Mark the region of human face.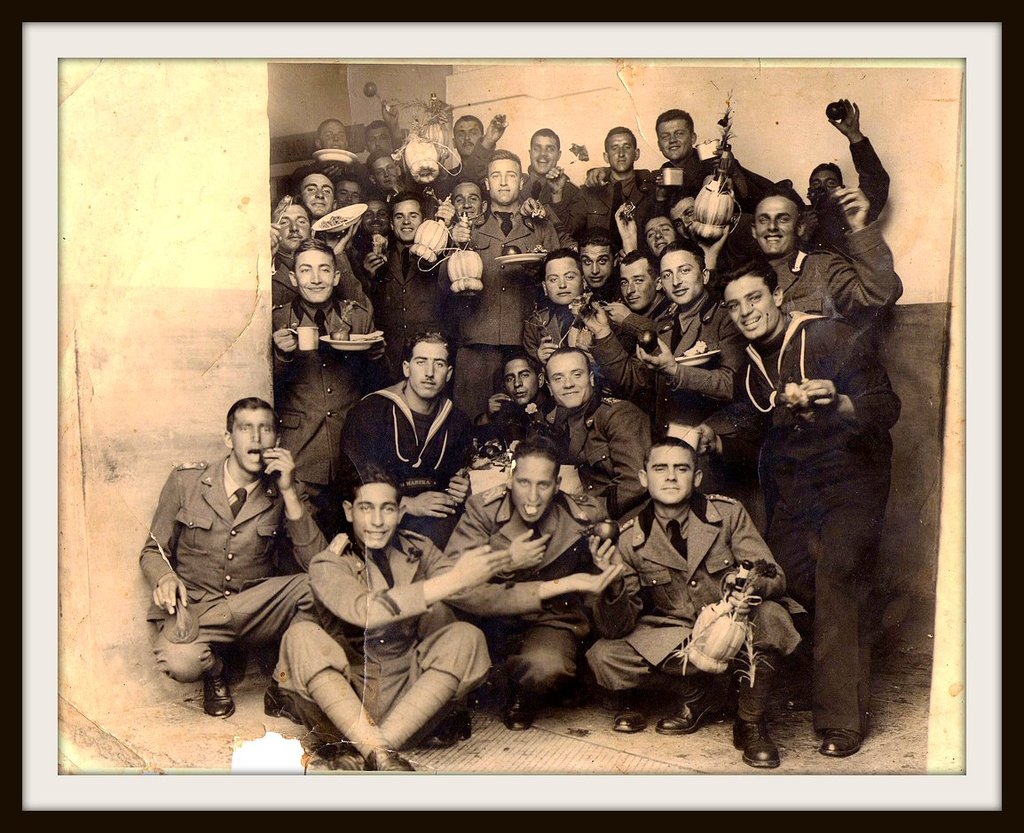
Region: (808, 168, 839, 191).
